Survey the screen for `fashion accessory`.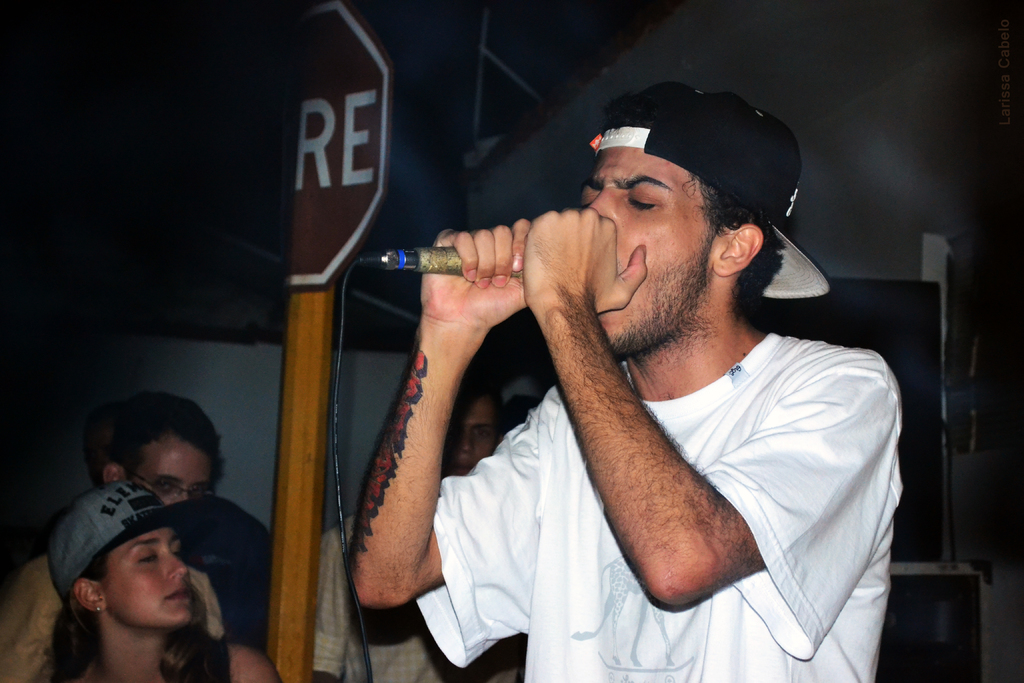
Survey found: (588,79,833,298).
